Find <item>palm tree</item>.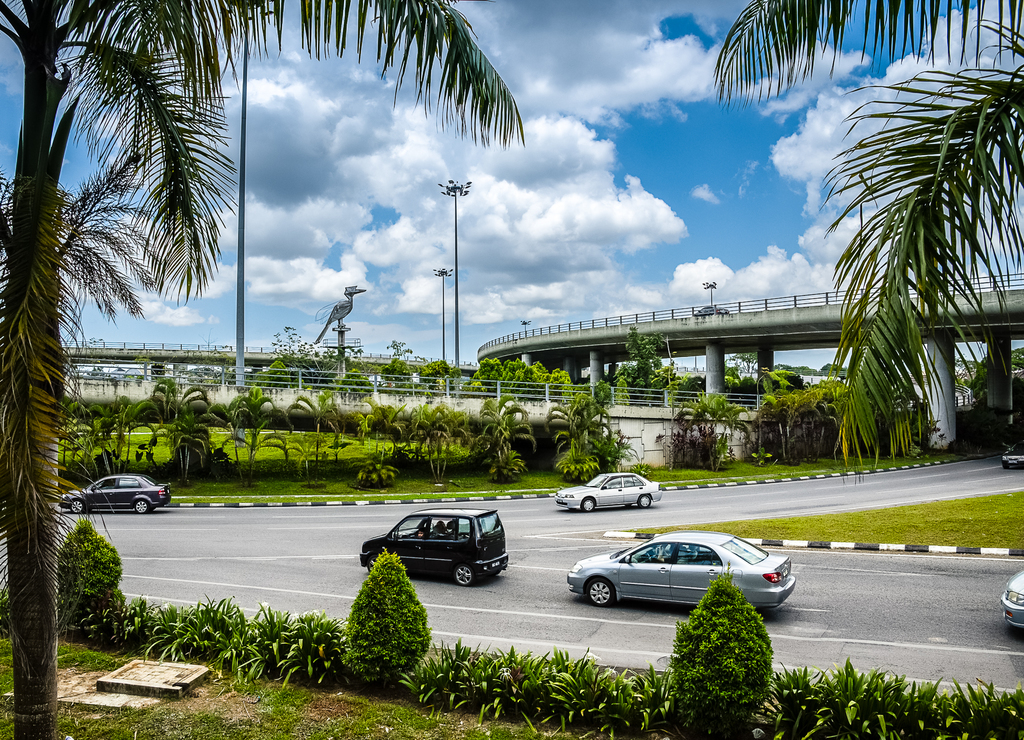
pyautogui.locateOnScreen(0, 0, 525, 739).
